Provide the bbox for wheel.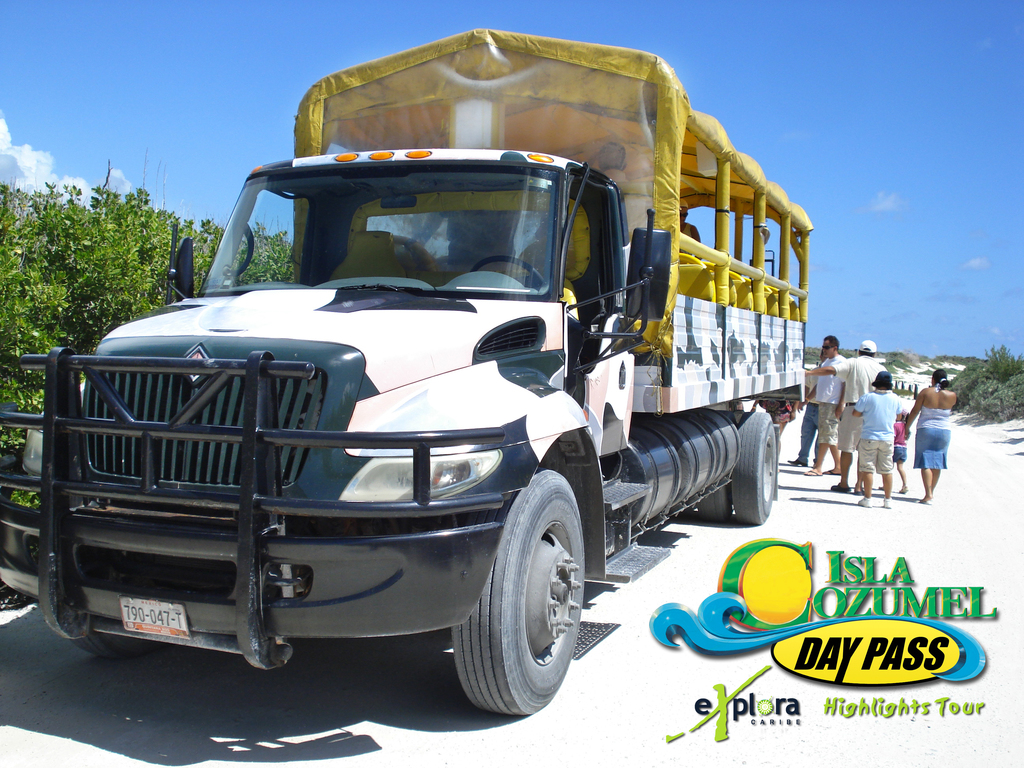
<bbox>695, 484, 731, 526</bbox>.
